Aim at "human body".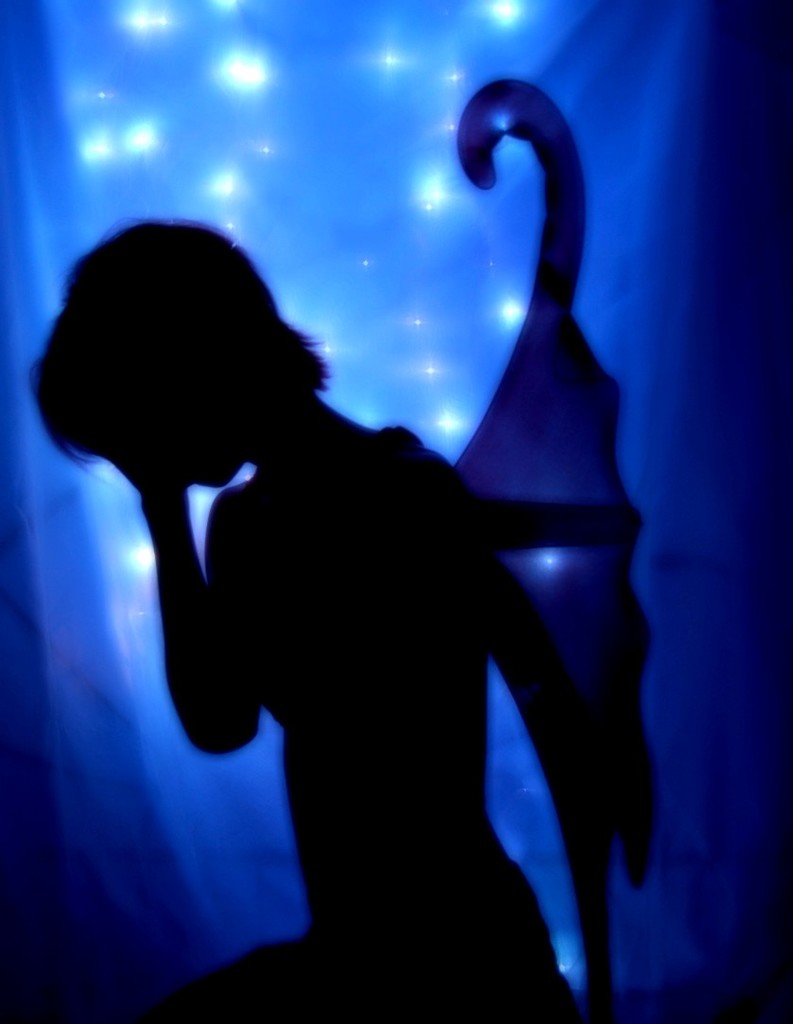
Aimed at [left=29, top=219, right=595, bottom=1023].
